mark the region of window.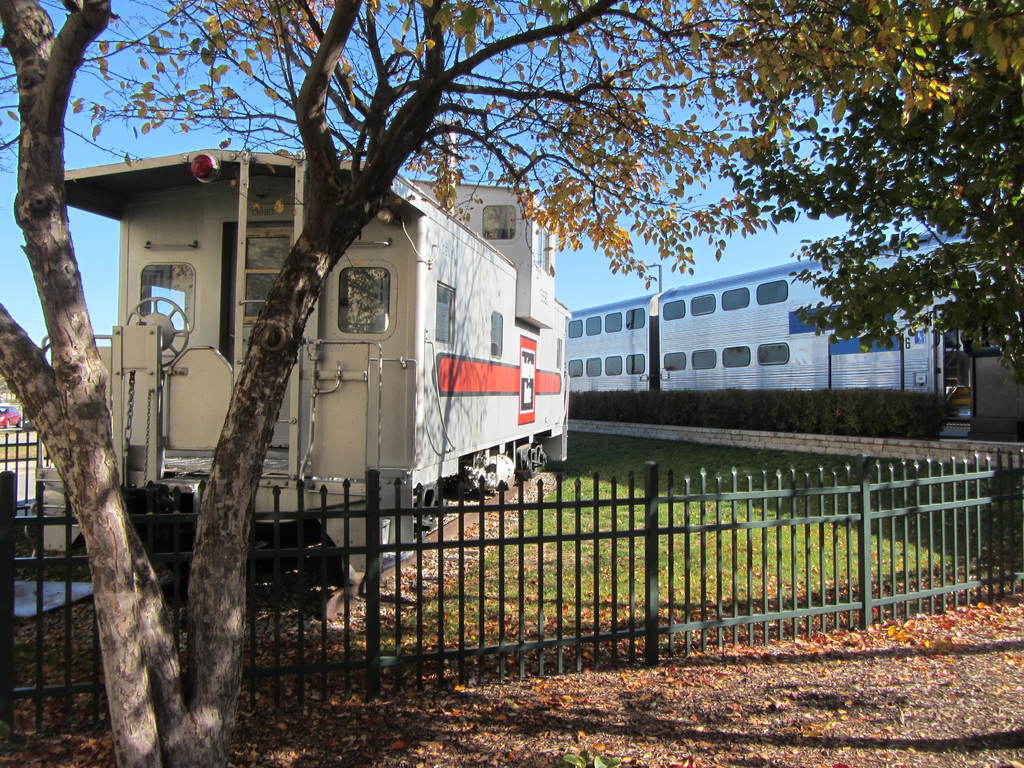
Region: (587,316,602,335).
